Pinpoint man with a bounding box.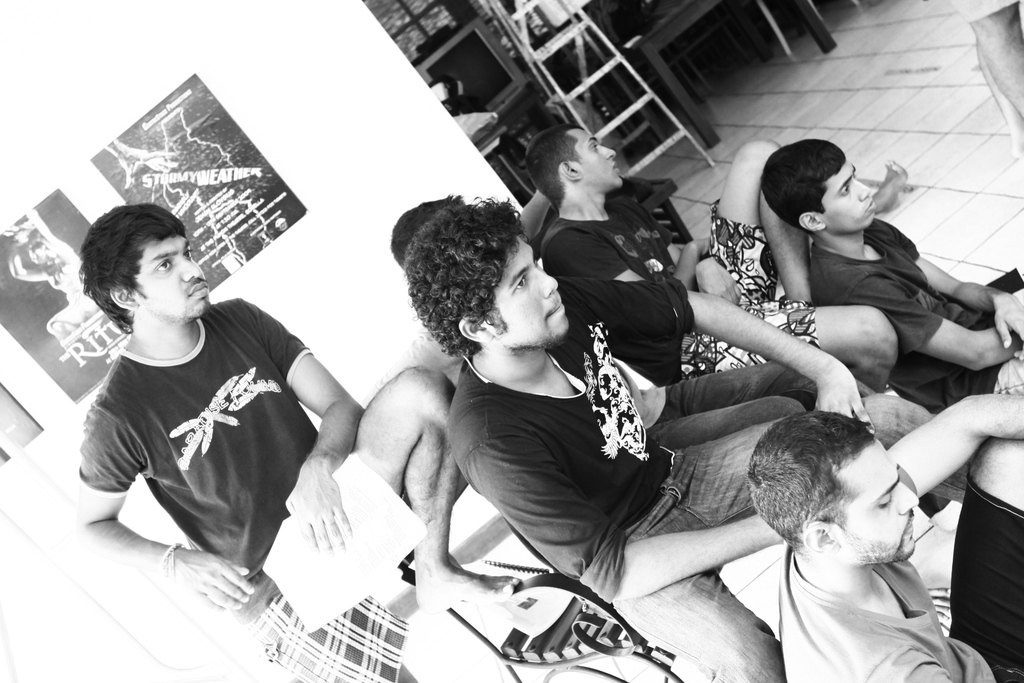
l=741, t=388, r=1023, b=682.
